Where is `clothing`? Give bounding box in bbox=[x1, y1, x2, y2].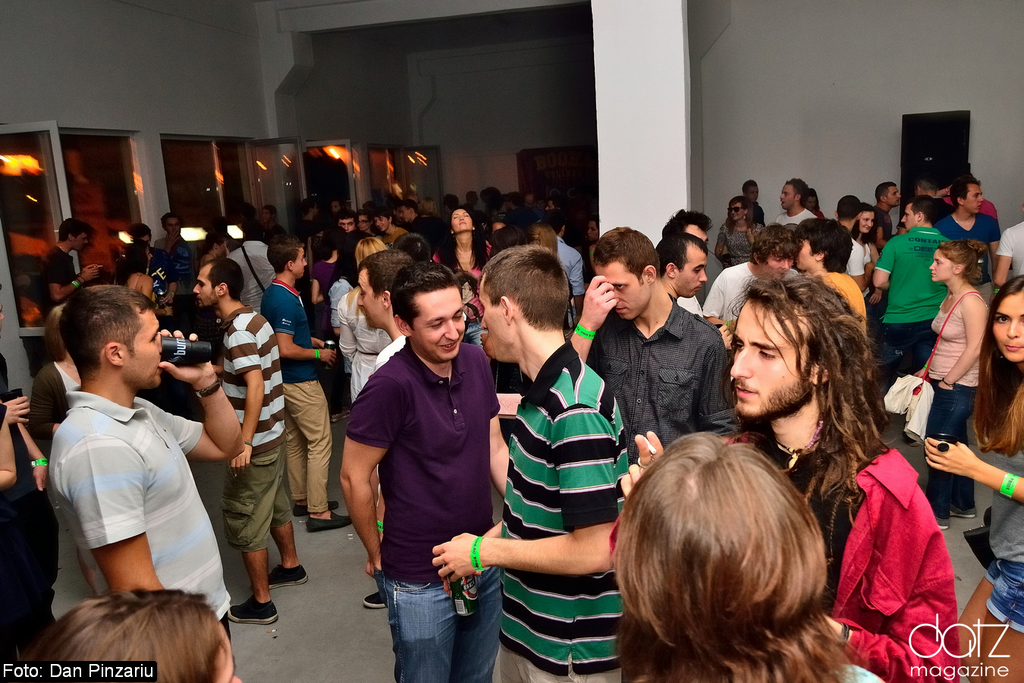
bbox=[718, 219, 768, 264].
